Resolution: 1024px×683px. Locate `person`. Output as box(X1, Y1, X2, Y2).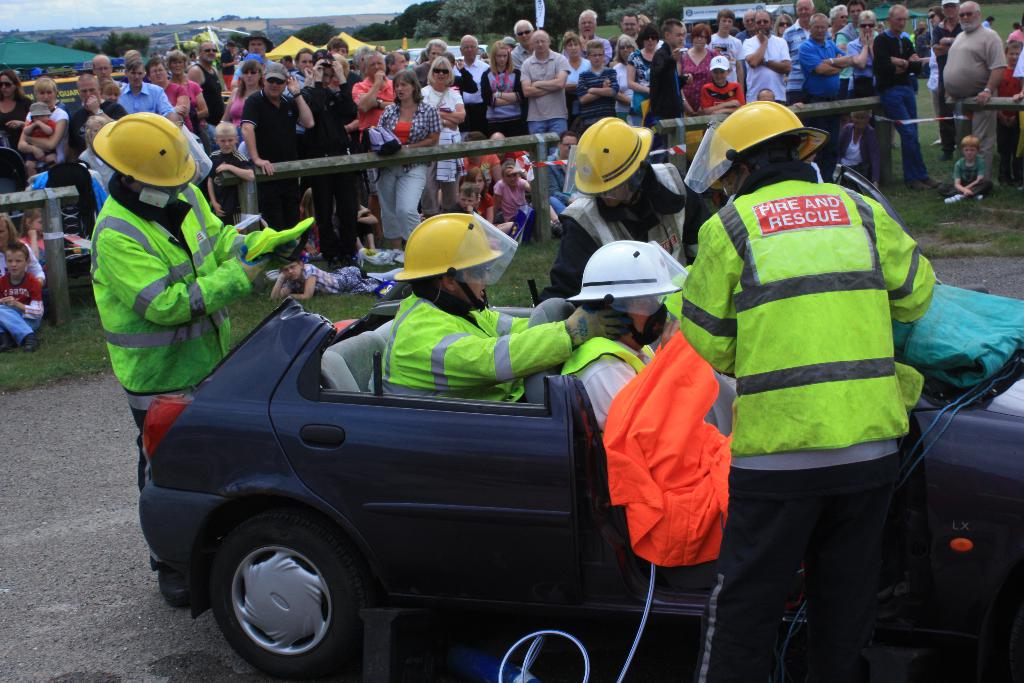
box(88, 111, 269, 598).
